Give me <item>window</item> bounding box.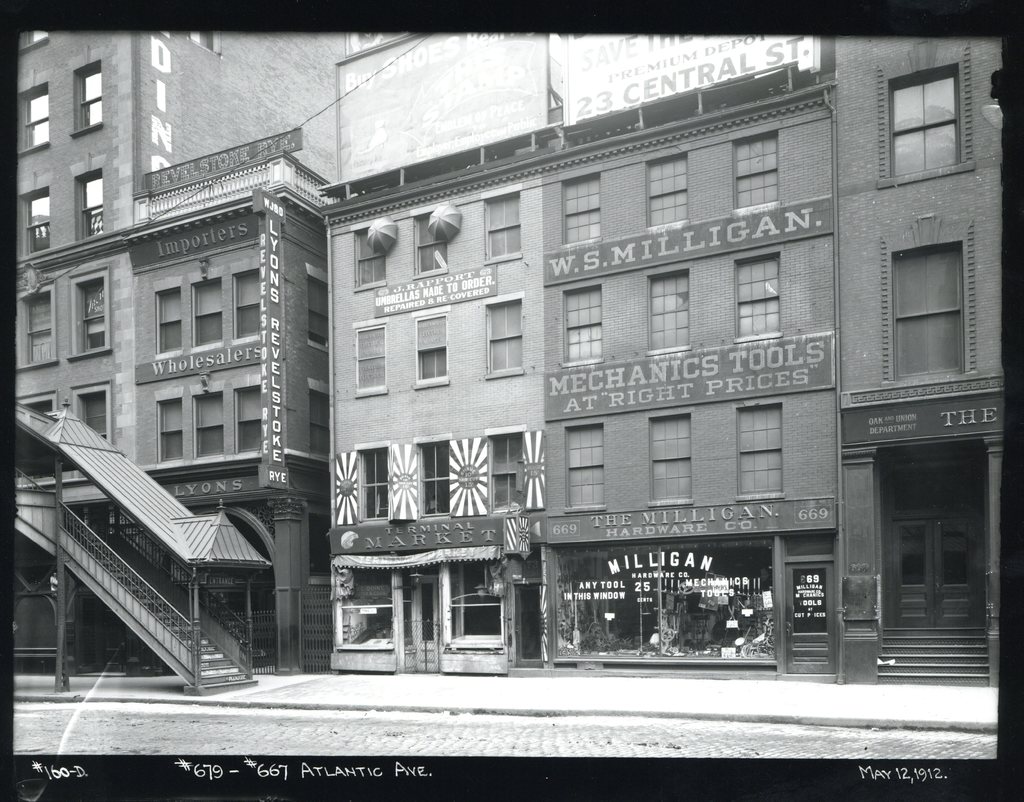
x1=303, y1=384, x2=326, y2=459.
